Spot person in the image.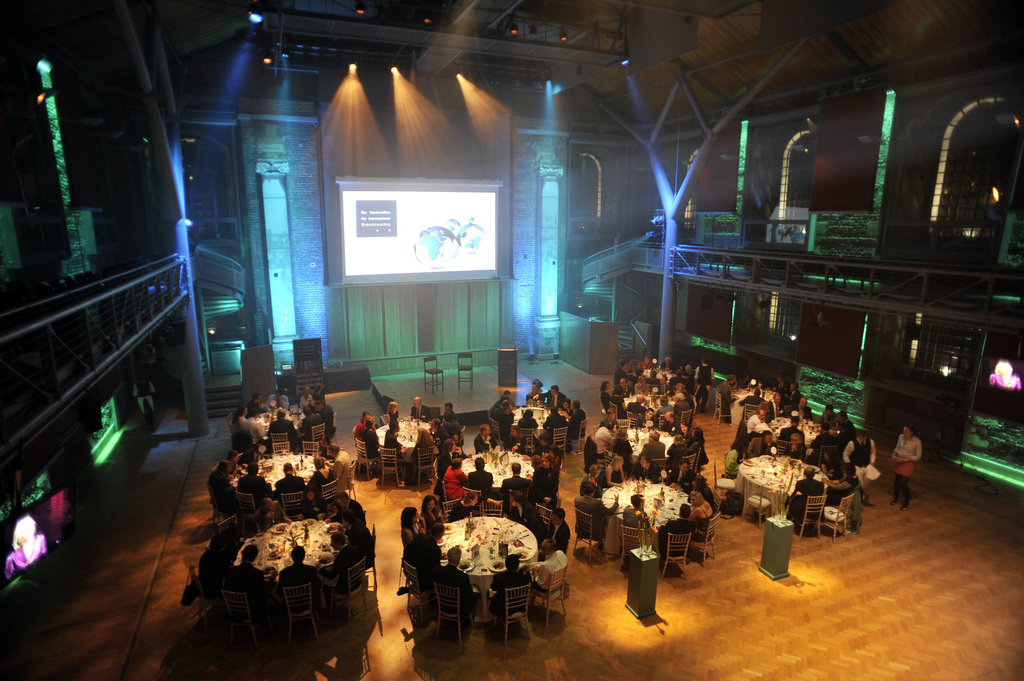
person found at l=3, t=514, r=49, b=579.
